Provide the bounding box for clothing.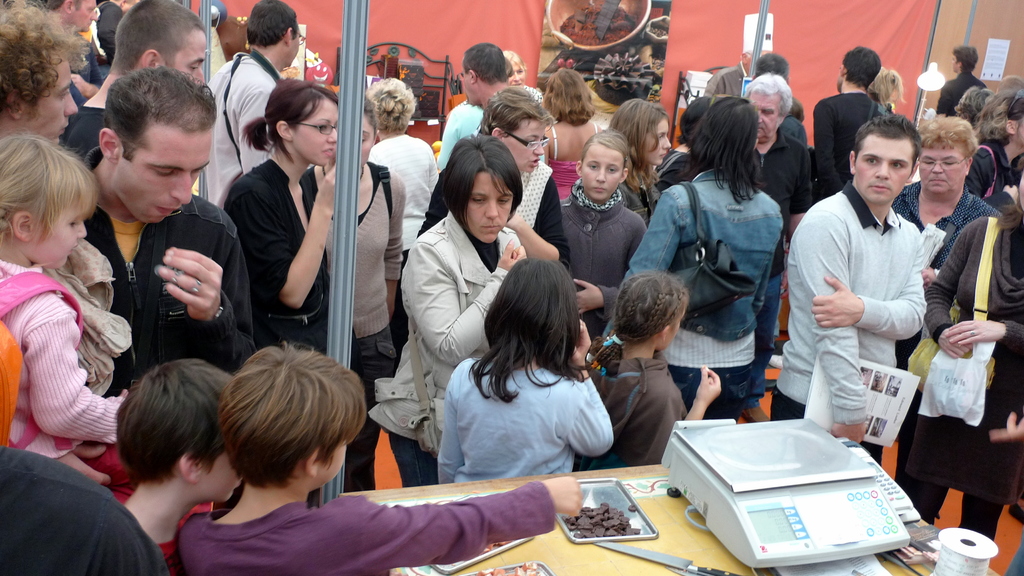
locate(791, 182, 919, 417).
